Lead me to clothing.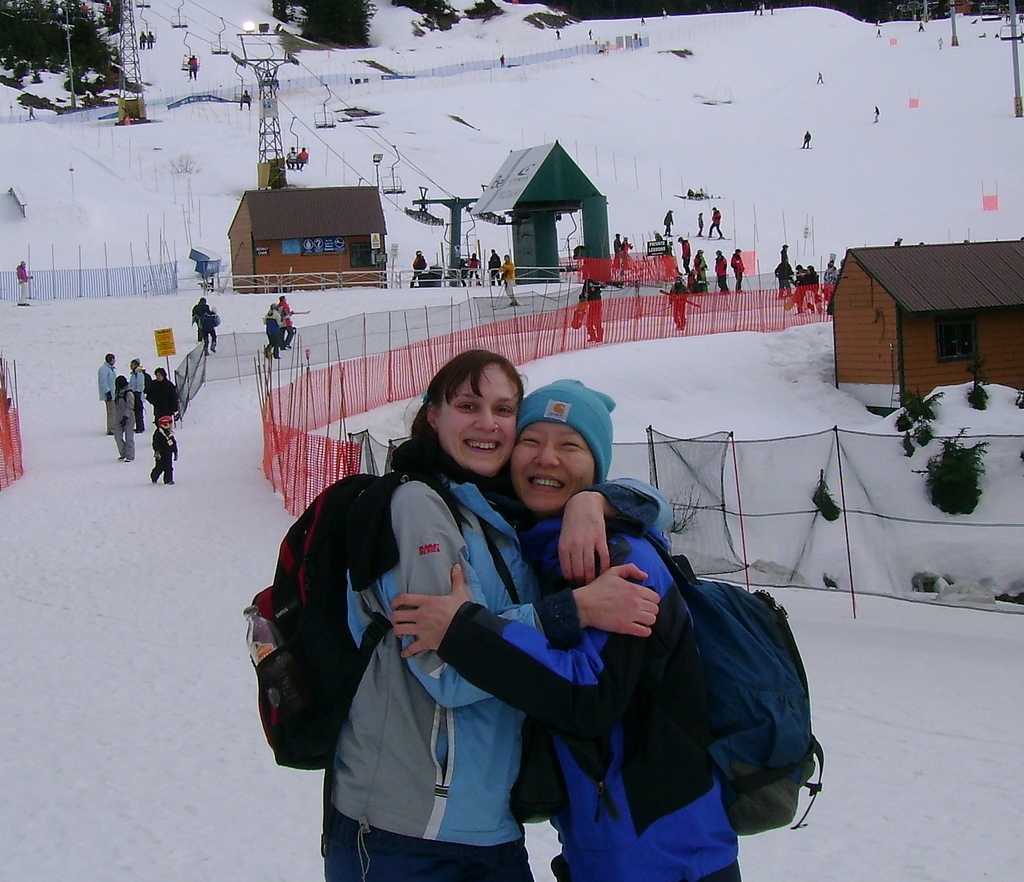
Lead to crop(698, 210, 707, 231).
